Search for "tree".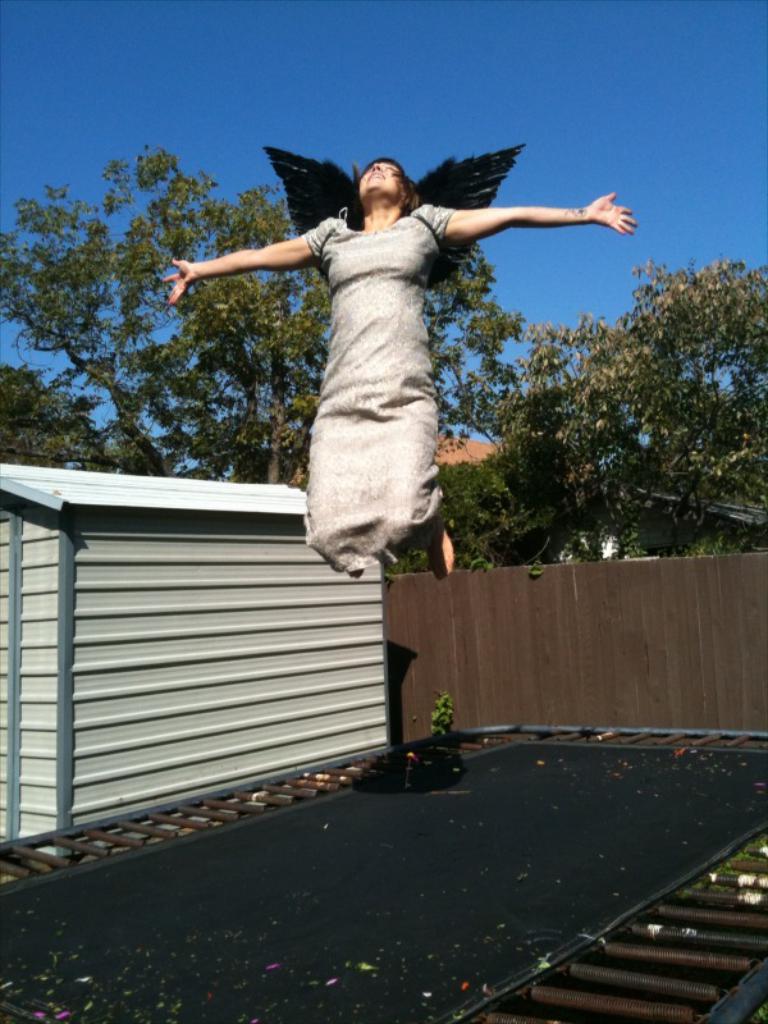
Found at 516/219/760/550.
